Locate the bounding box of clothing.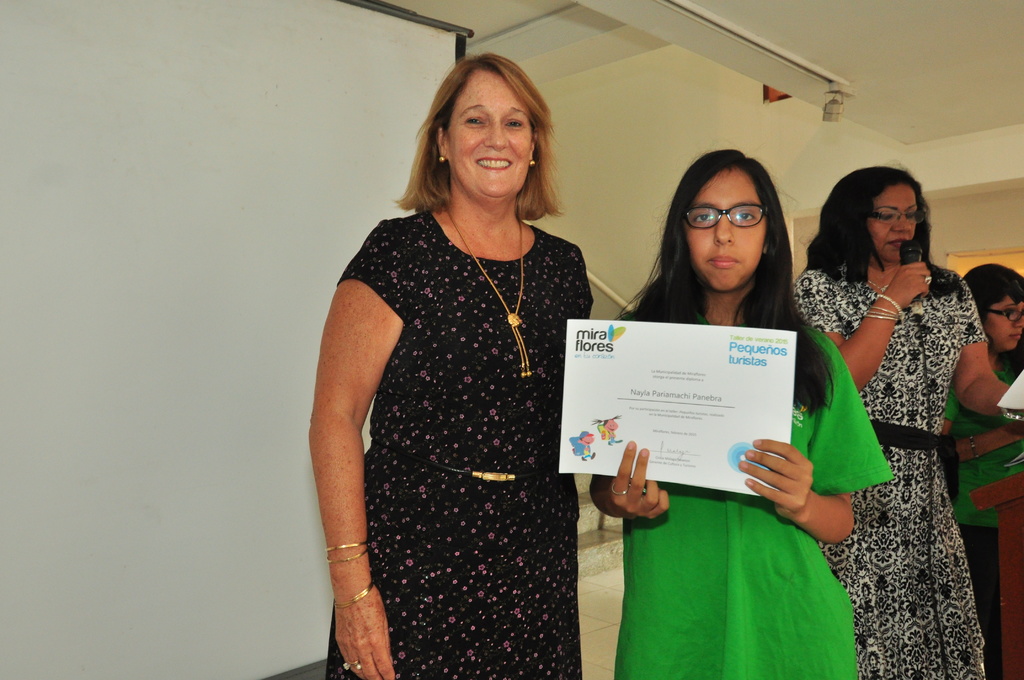
Bounding box: box(781, 247, 988, 679).
